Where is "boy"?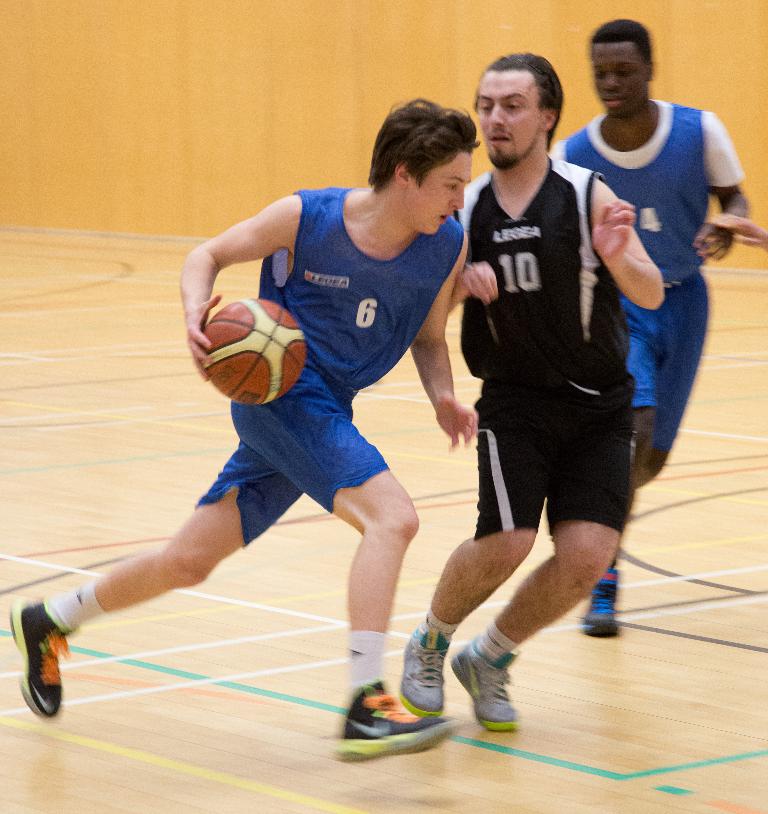
(549, 17, 753, 643).
